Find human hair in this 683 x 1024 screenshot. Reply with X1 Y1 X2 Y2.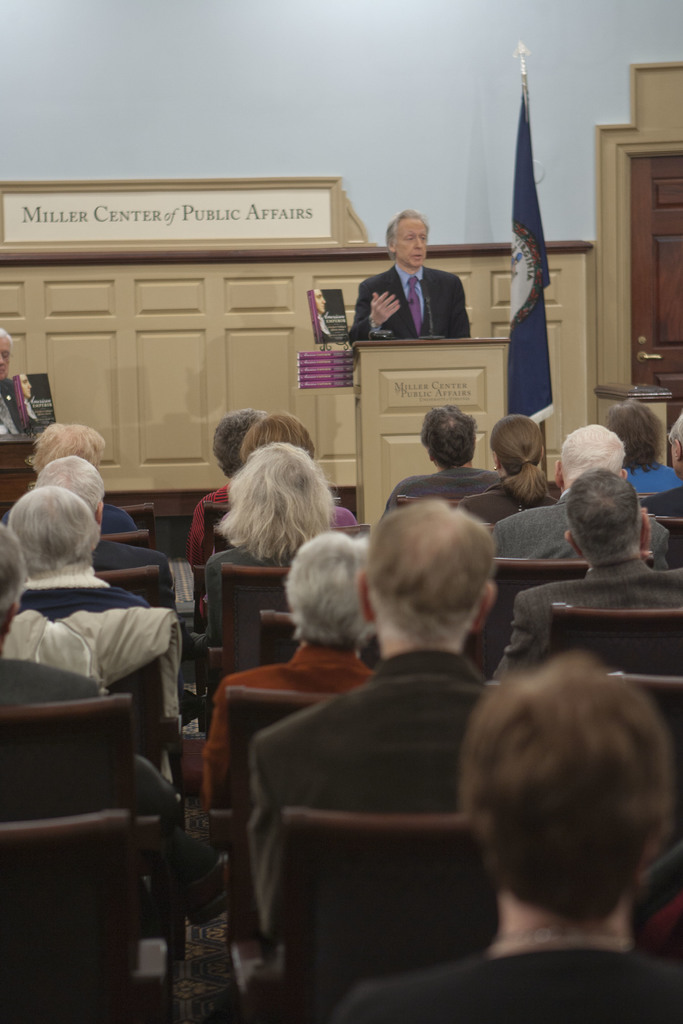
490 408 546 504.
